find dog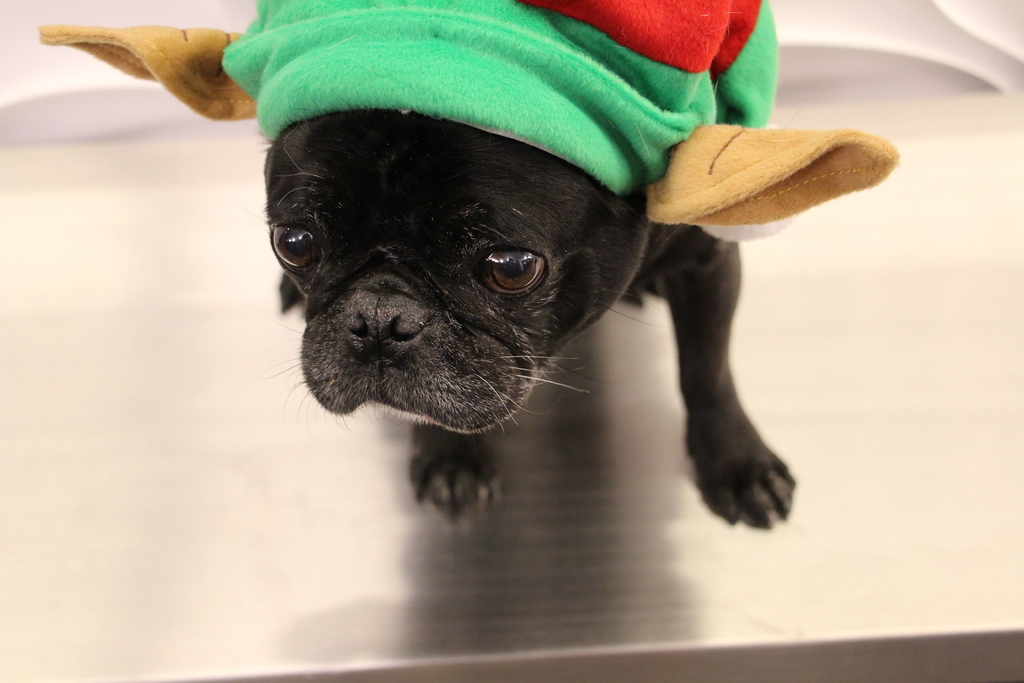
{"left": 257, "top": 0, "right": 796, "bottom": 539}
